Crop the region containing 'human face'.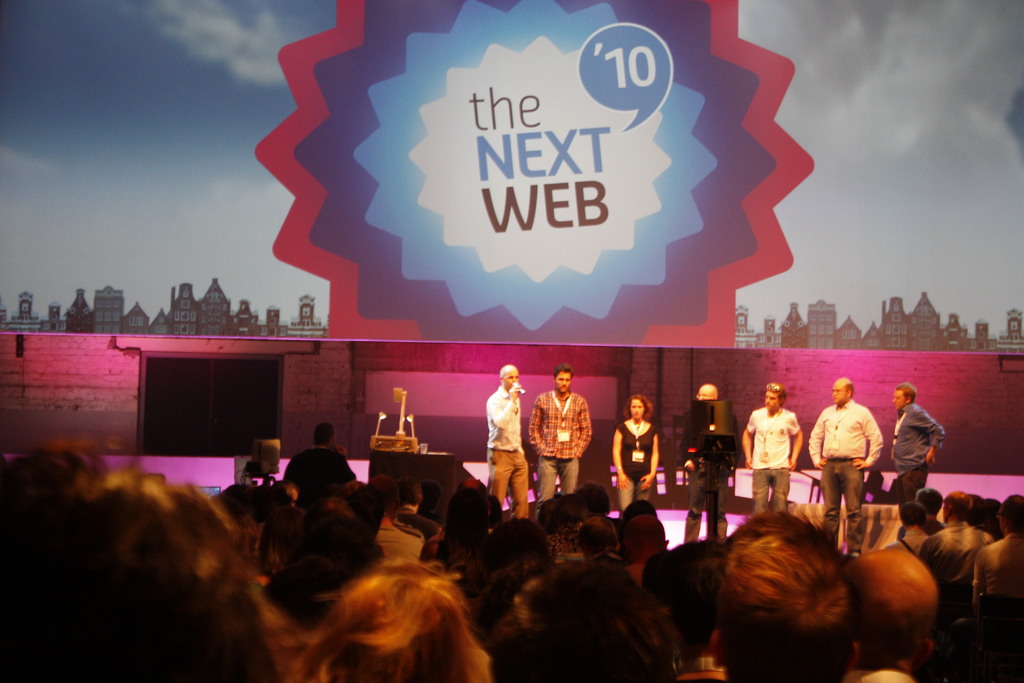
Crop region: x1=700, y1=386, x2=715, y2=403.
